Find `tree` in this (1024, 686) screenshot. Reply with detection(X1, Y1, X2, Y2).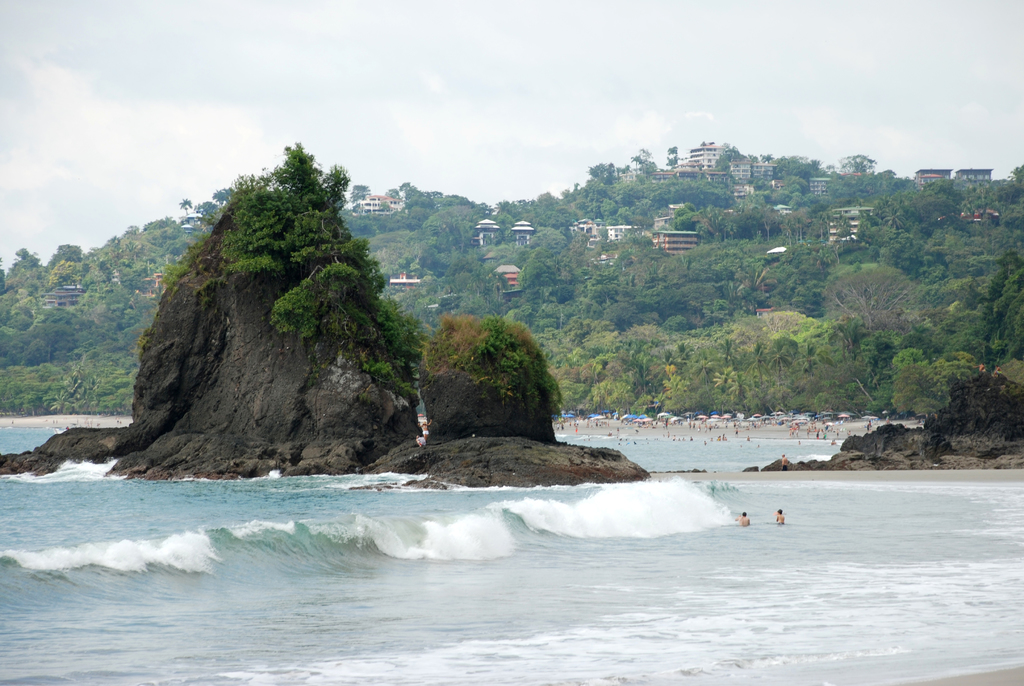
detection(588, 159, 619, 190).
